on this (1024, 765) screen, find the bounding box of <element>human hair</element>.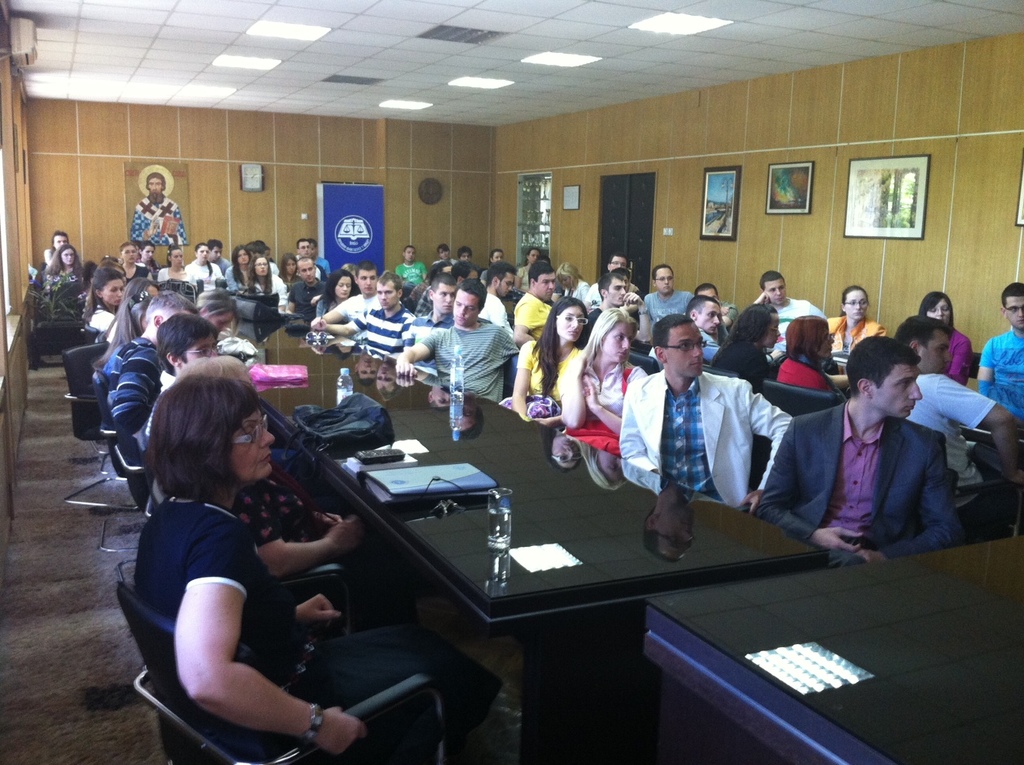
Bounding box: [845,330,919,396].
